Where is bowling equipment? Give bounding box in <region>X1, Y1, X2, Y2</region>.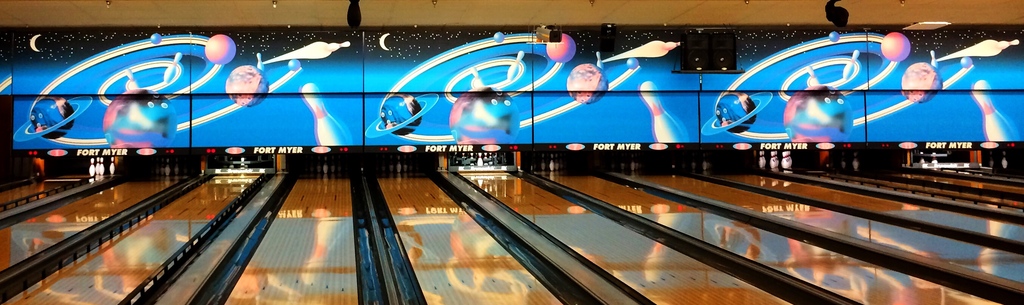
<region>929, 33, 1021, 71</region>.
